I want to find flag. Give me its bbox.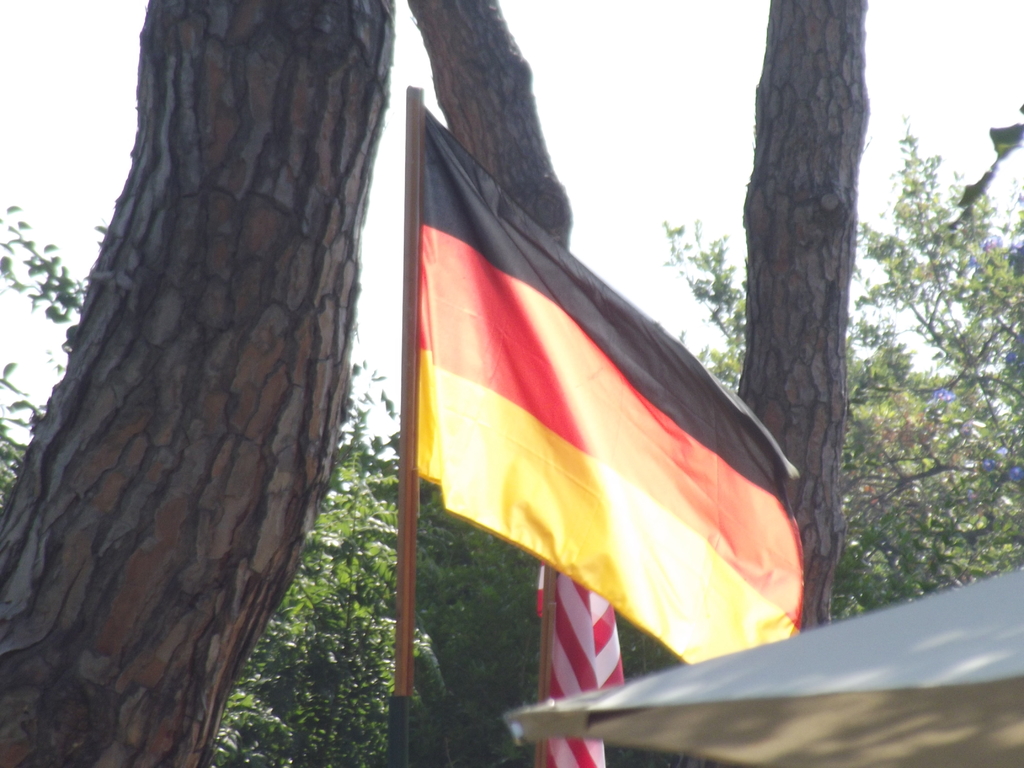
[413,101,802,669].
